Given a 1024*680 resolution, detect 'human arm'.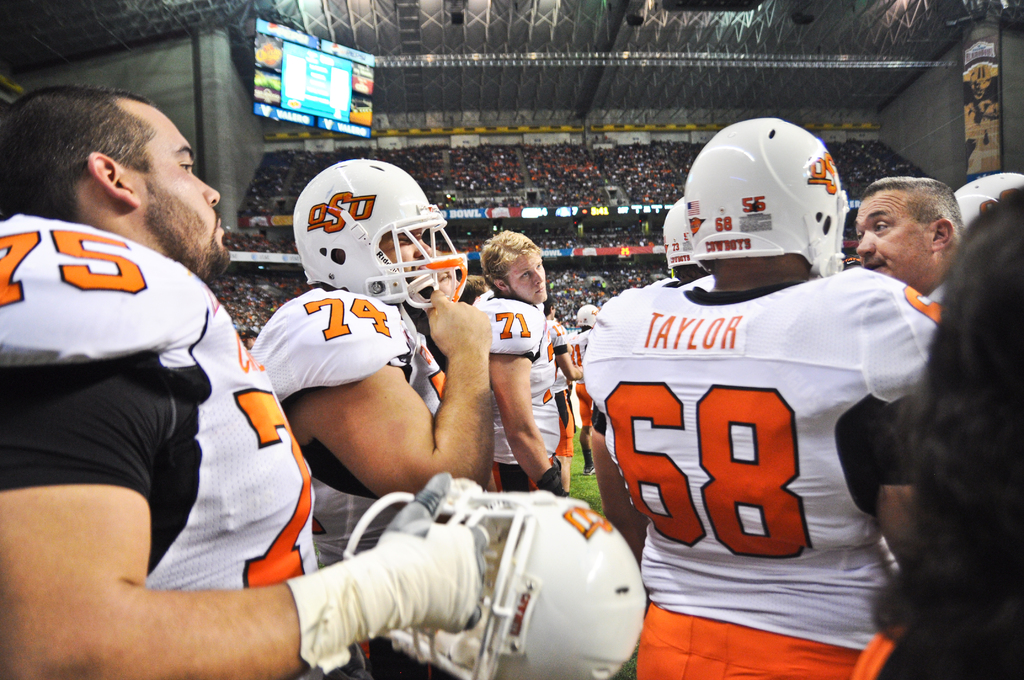
(305,302,500,528).
